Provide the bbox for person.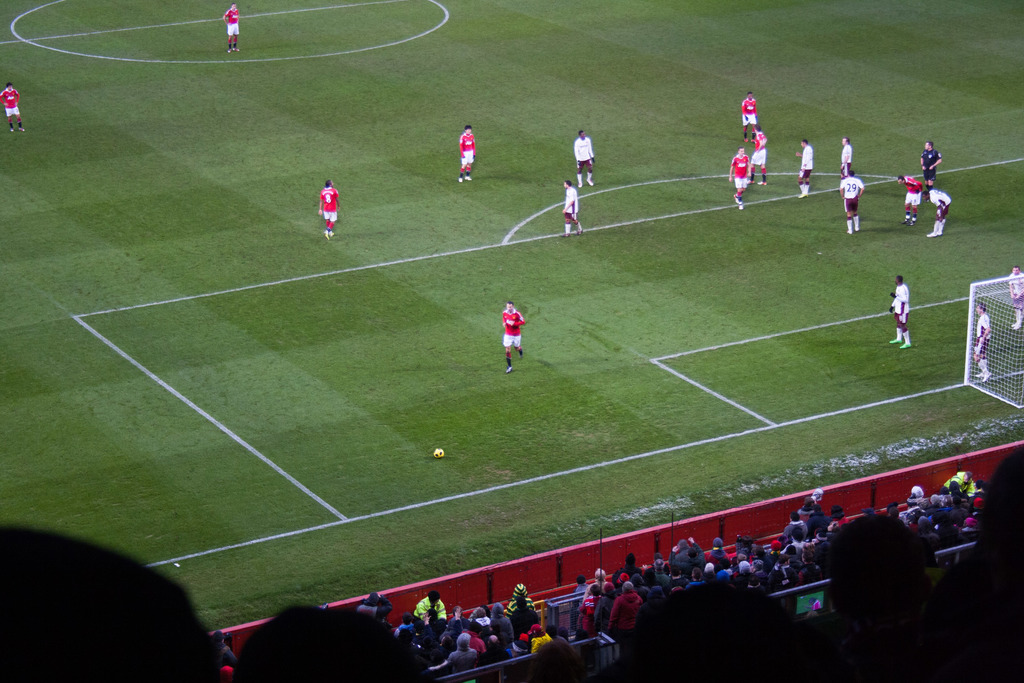
crop(899, 174, 923, 229).
